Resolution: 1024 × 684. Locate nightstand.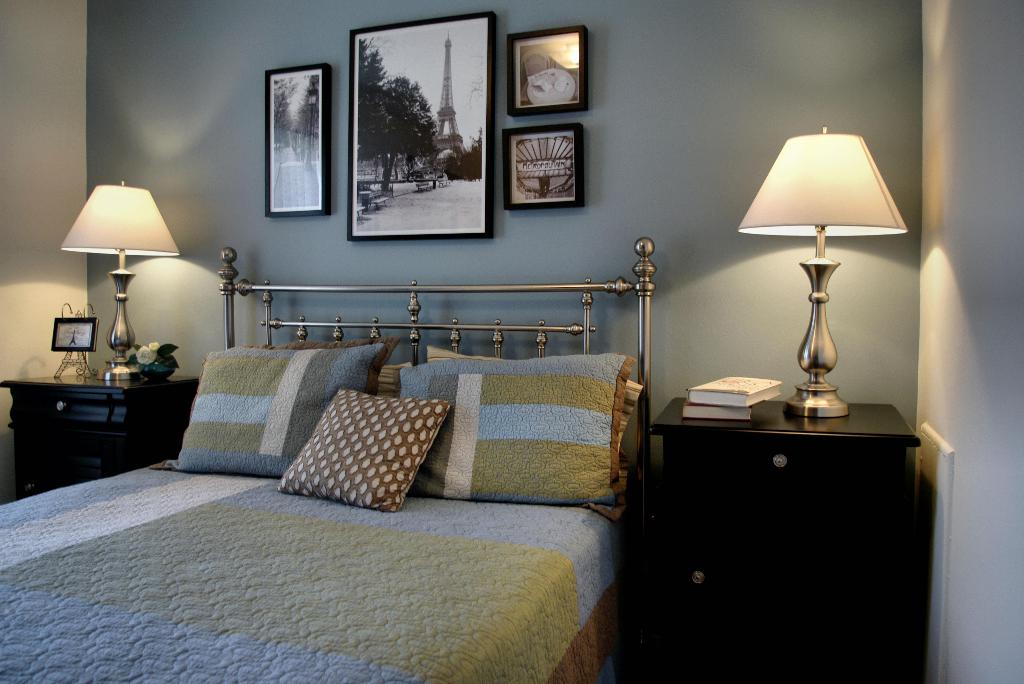
(left=652, top=407, right=927, bottom=683).
